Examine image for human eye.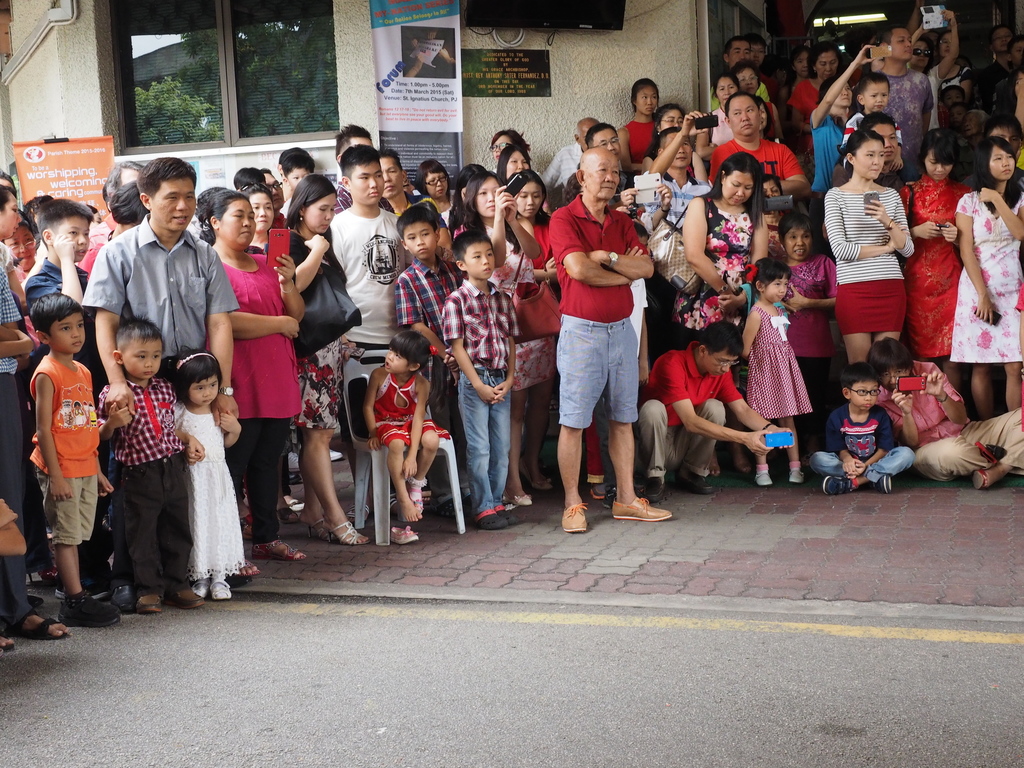
Examination result: left=442, top=176, right=447, bottom=181.
